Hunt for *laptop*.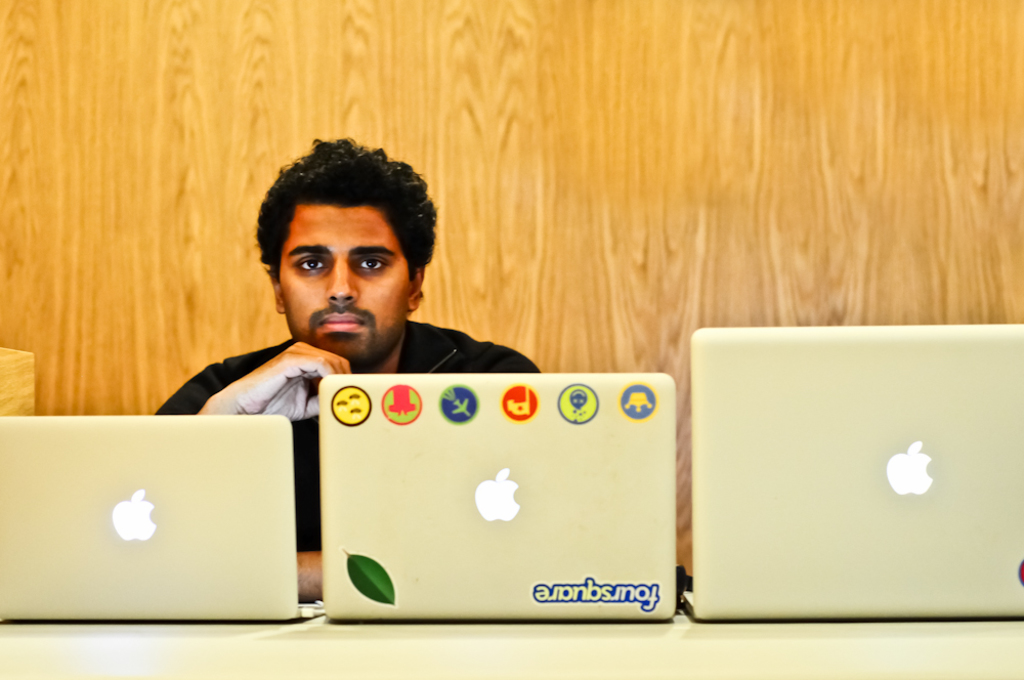
Hunted down at pyautogui.locateOnScreen(680, 326, 1023, 624).
